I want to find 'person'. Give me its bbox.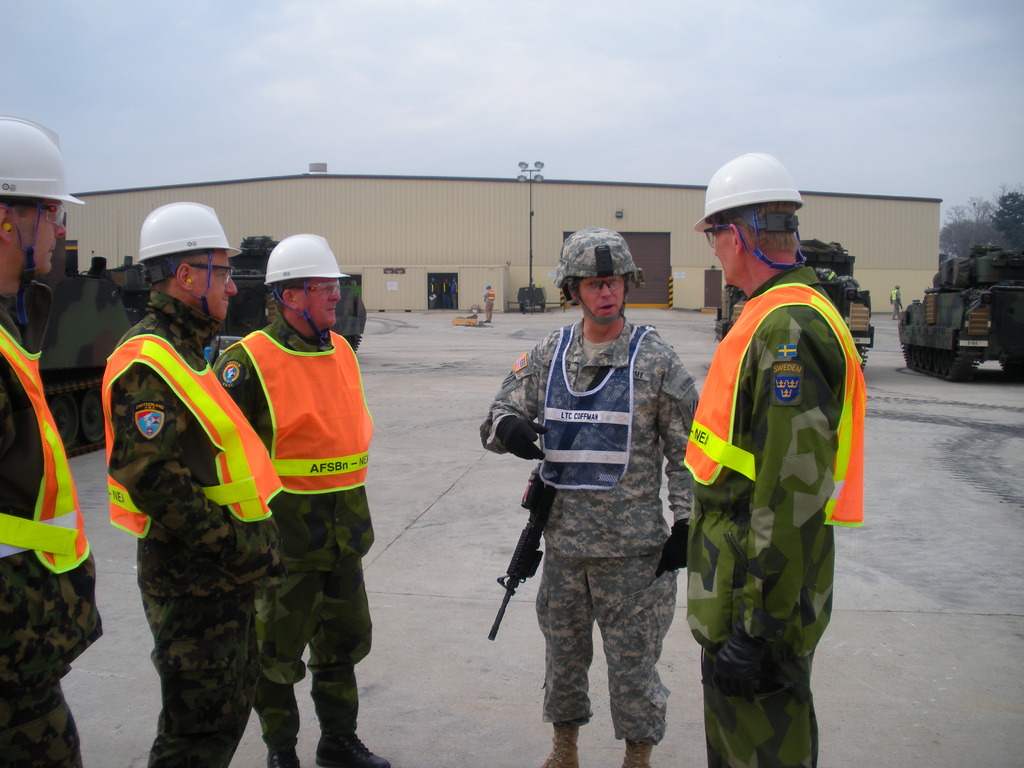
[left=675, top=138, right=863, bottom=767].
